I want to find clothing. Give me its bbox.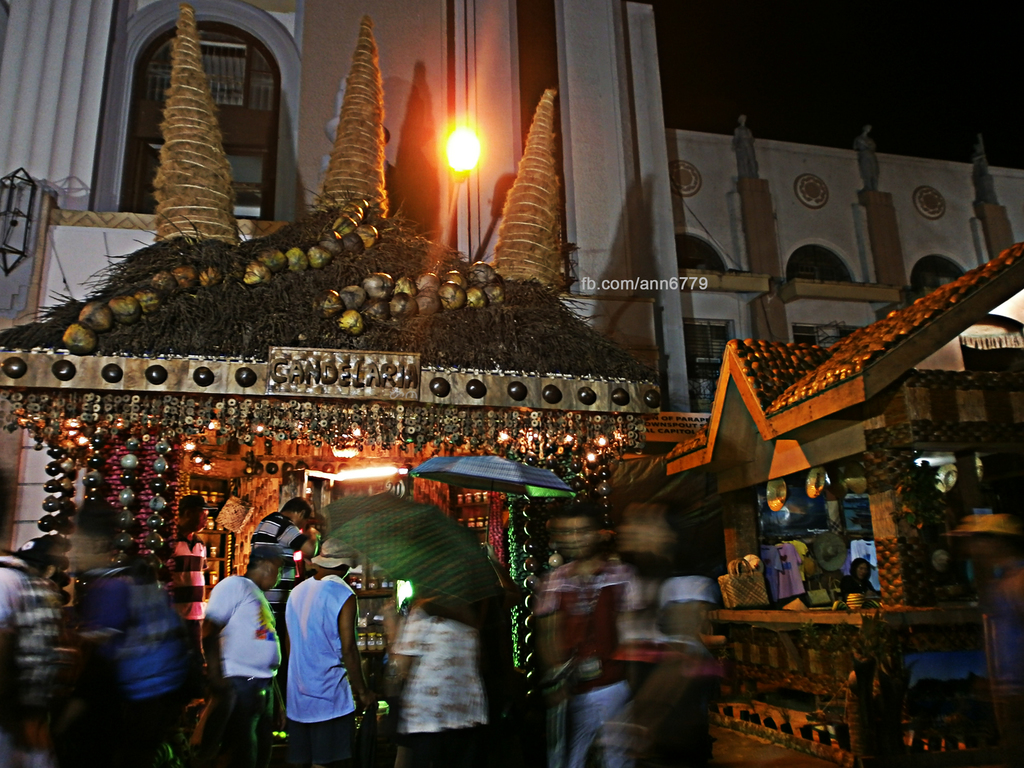
box(263, 511, 303, 616).
